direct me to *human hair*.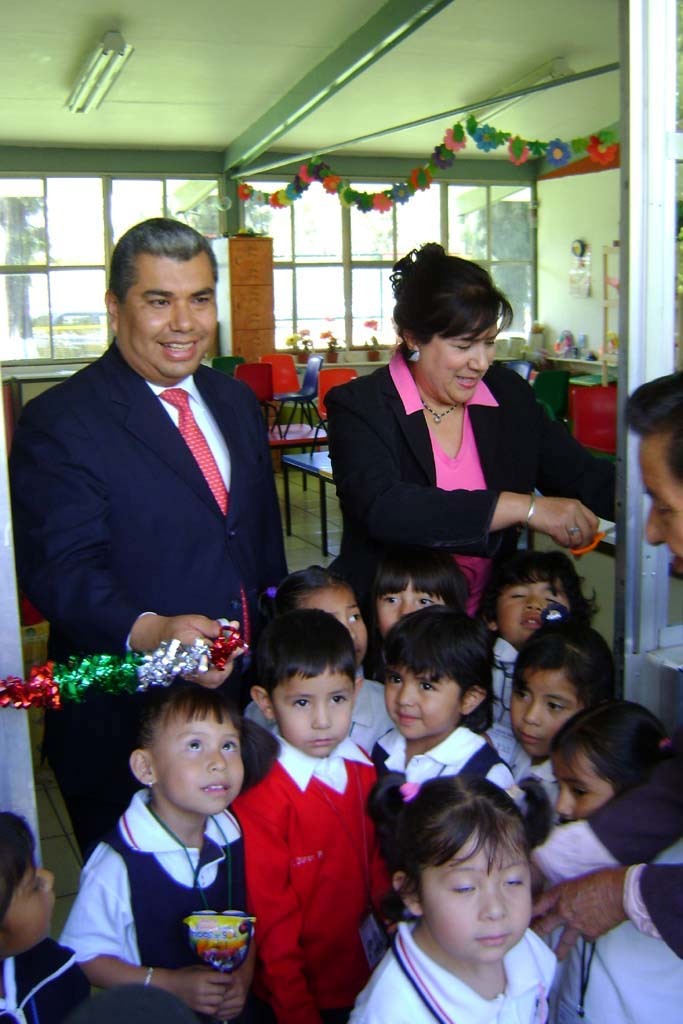
Direction: [left=373, top=605, right=492, bottom=731].
